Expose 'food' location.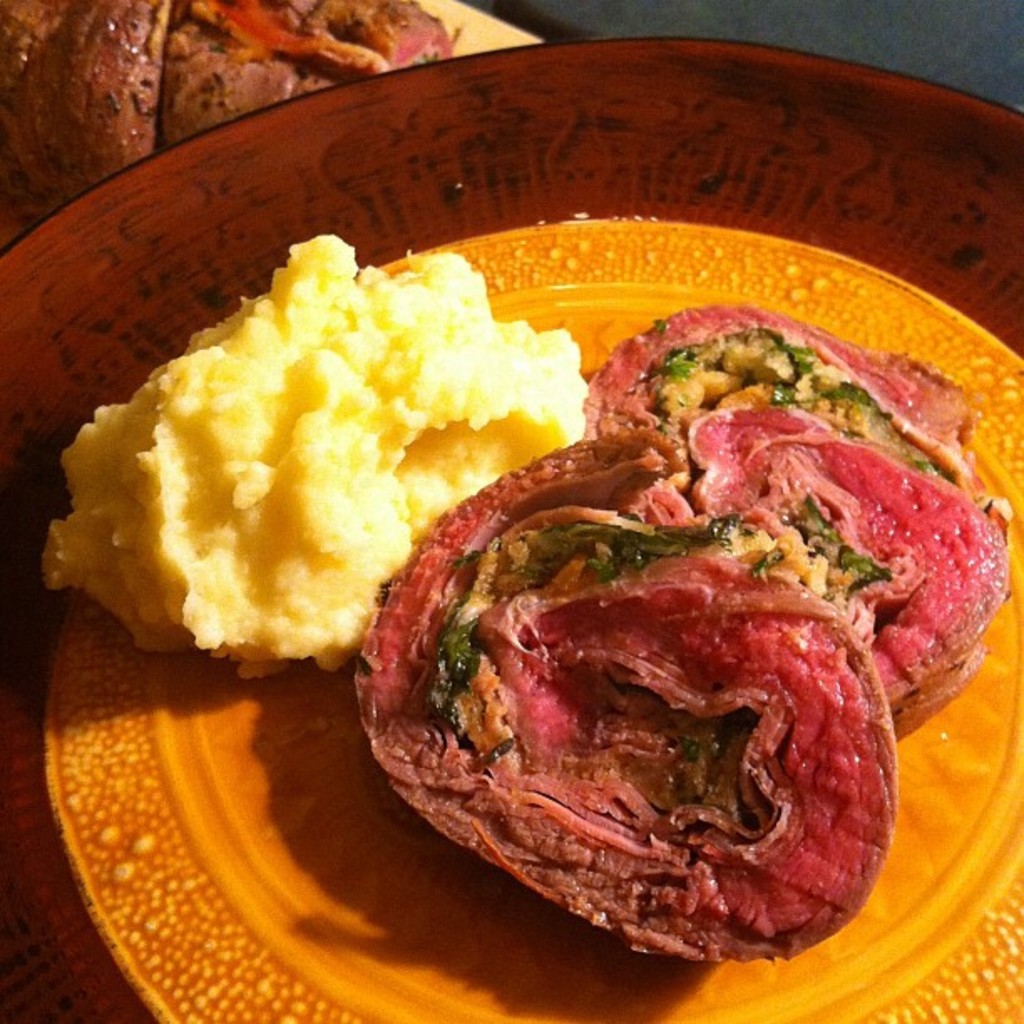
Exposed at 403 321 949 987.
